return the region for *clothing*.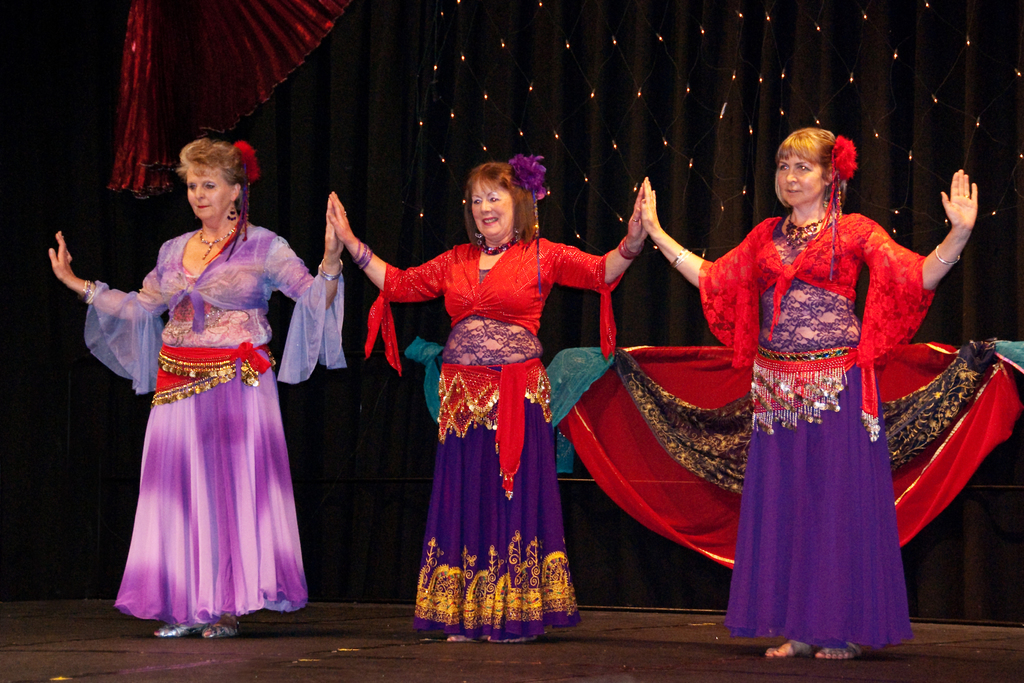
left=701, top=209, right=945, bottom=636.
